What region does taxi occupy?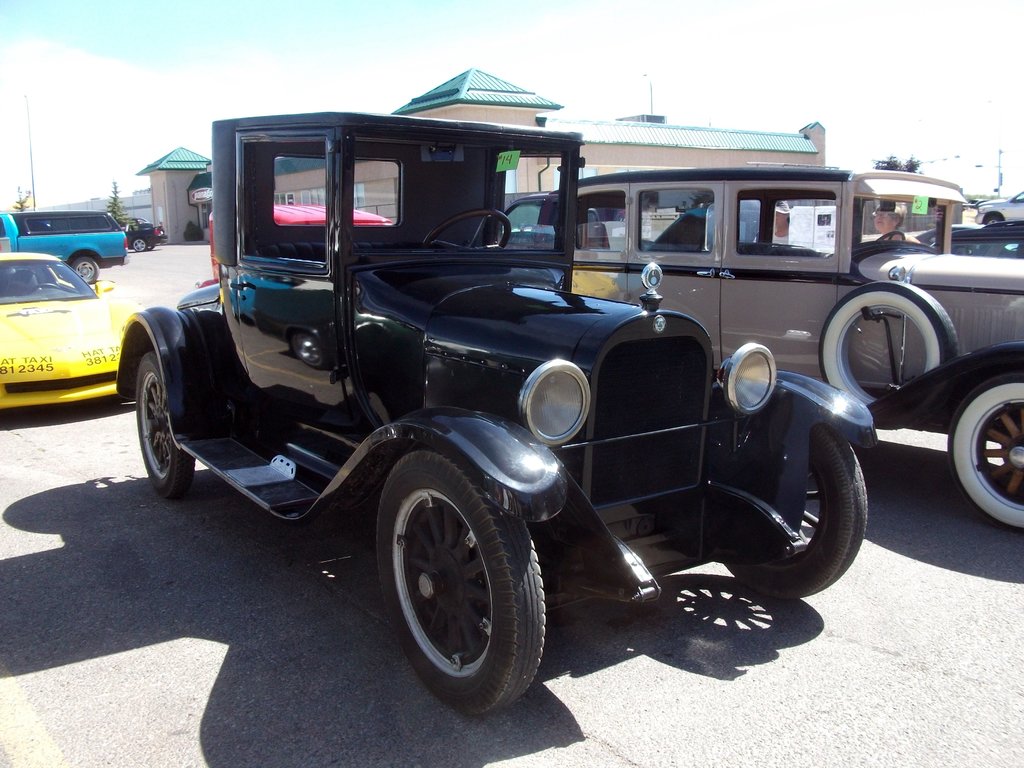
crop(8, 253, 132, 403).
